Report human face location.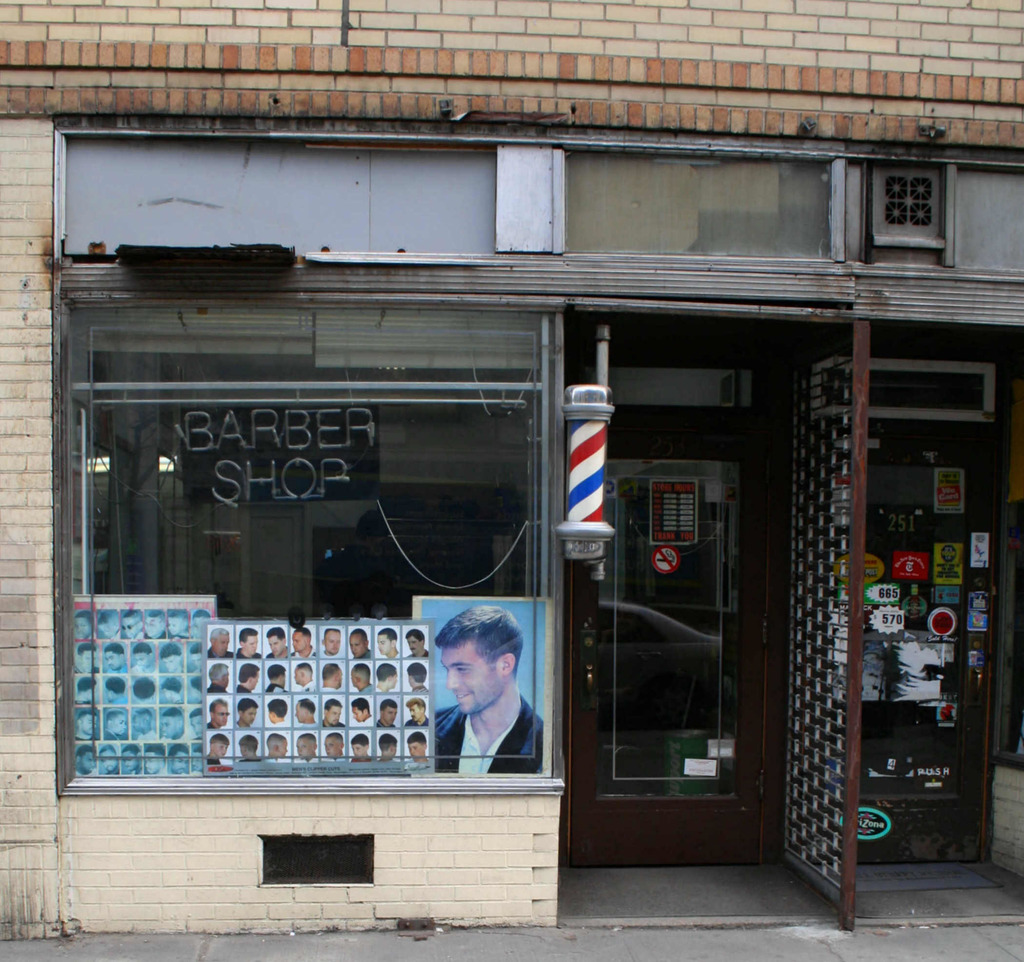
Report: bbox=(404, 634, 422, 655).
